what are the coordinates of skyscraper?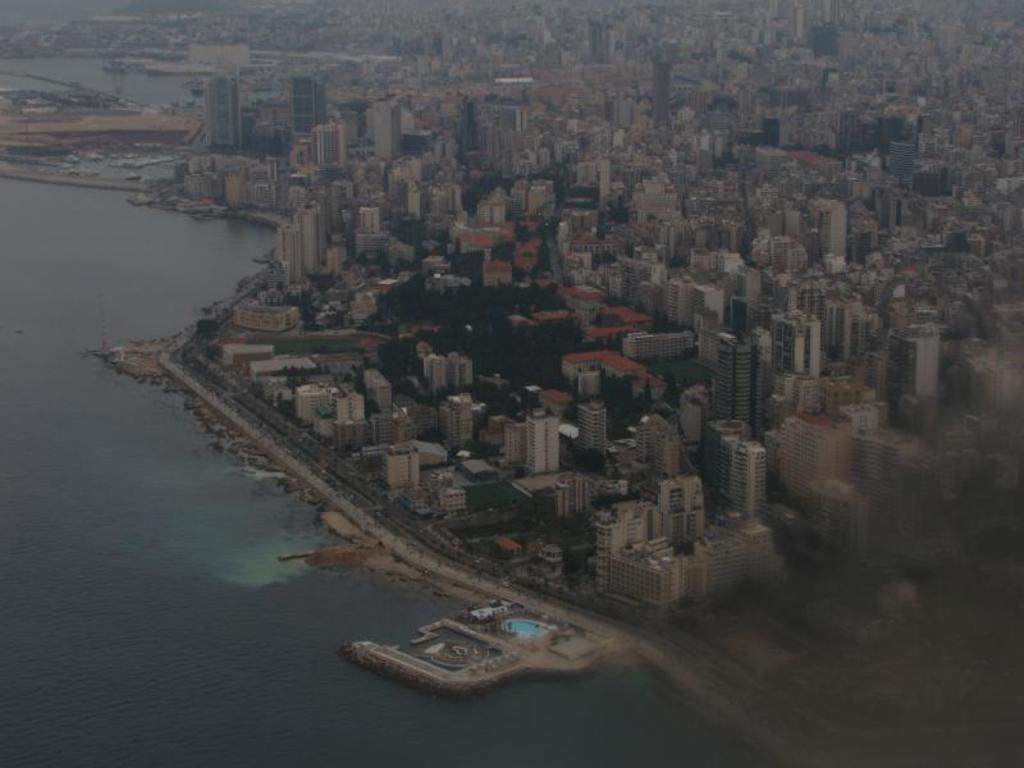
bbox=(543, 416, 559, 472).
